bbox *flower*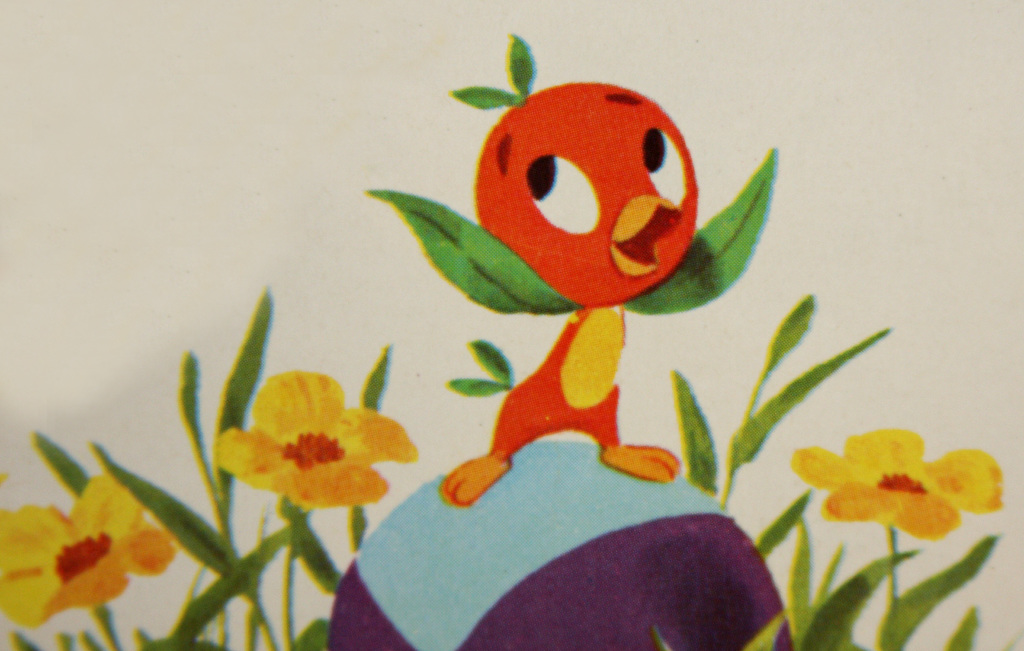
(788, 413, 1003, 551)
